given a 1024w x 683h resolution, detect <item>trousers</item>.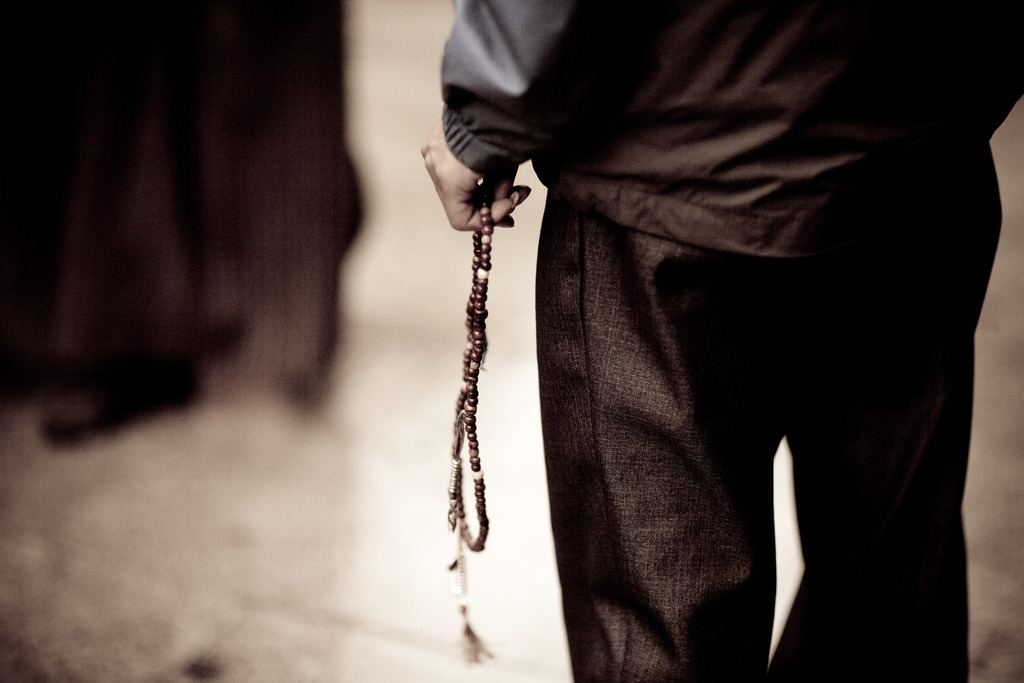
<bbox>514, 238, 940, 593</bbox>.
